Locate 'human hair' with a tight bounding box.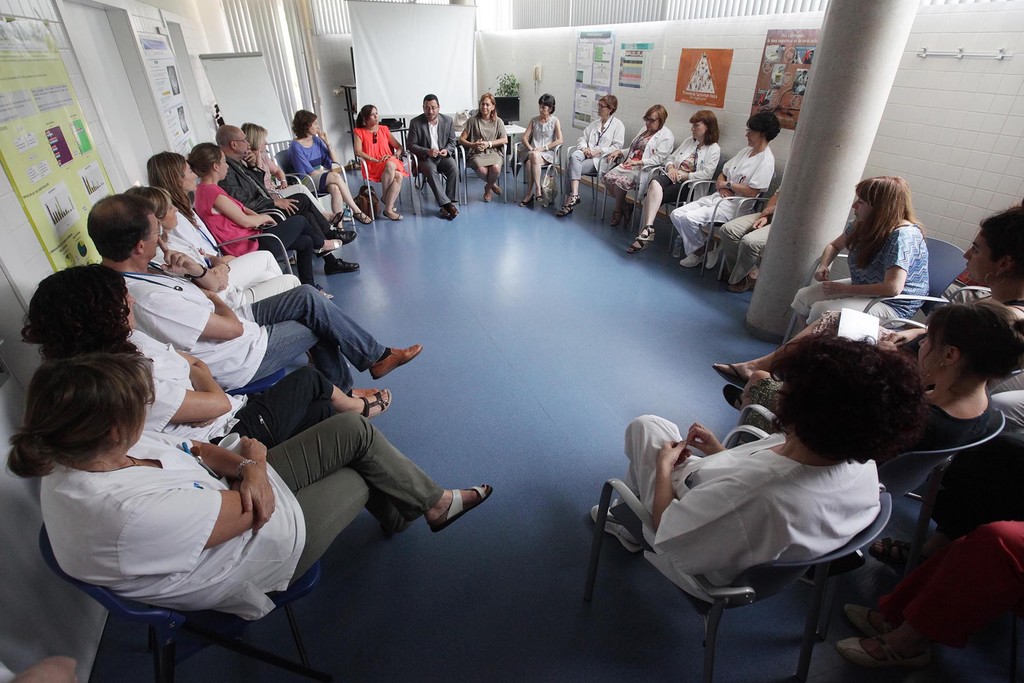
{"left": 842, "top": 175, "right": 927, "bottom": 273}.
